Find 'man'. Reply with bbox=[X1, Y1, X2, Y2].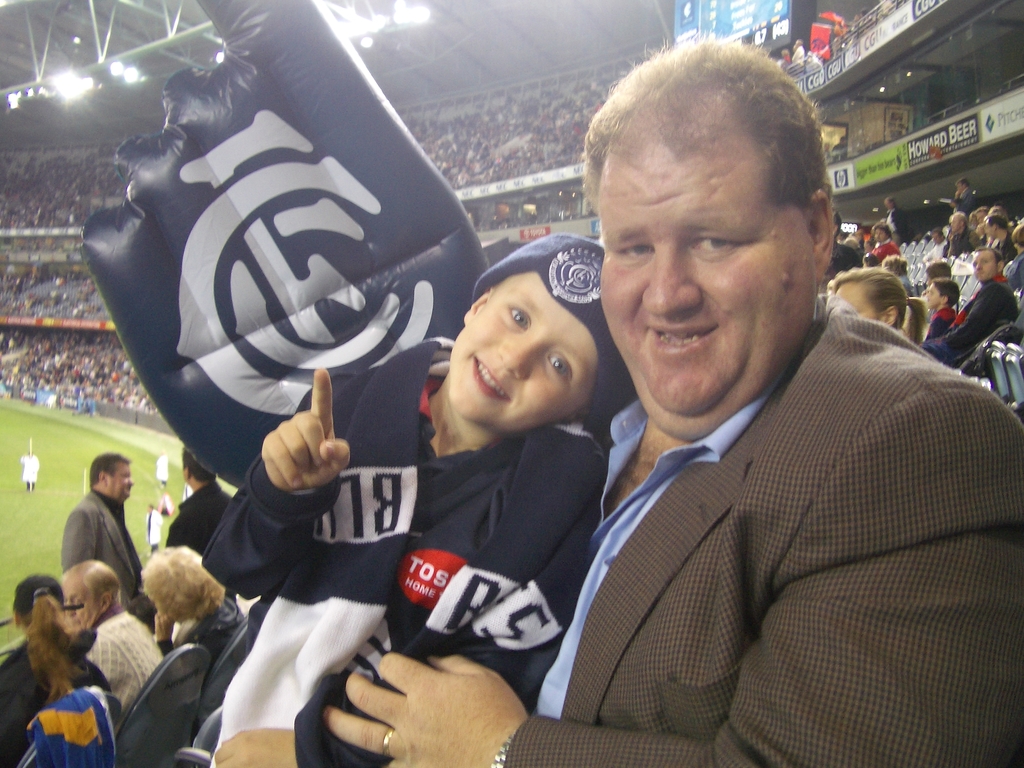
bbox=[54, 558, 161, 714].
